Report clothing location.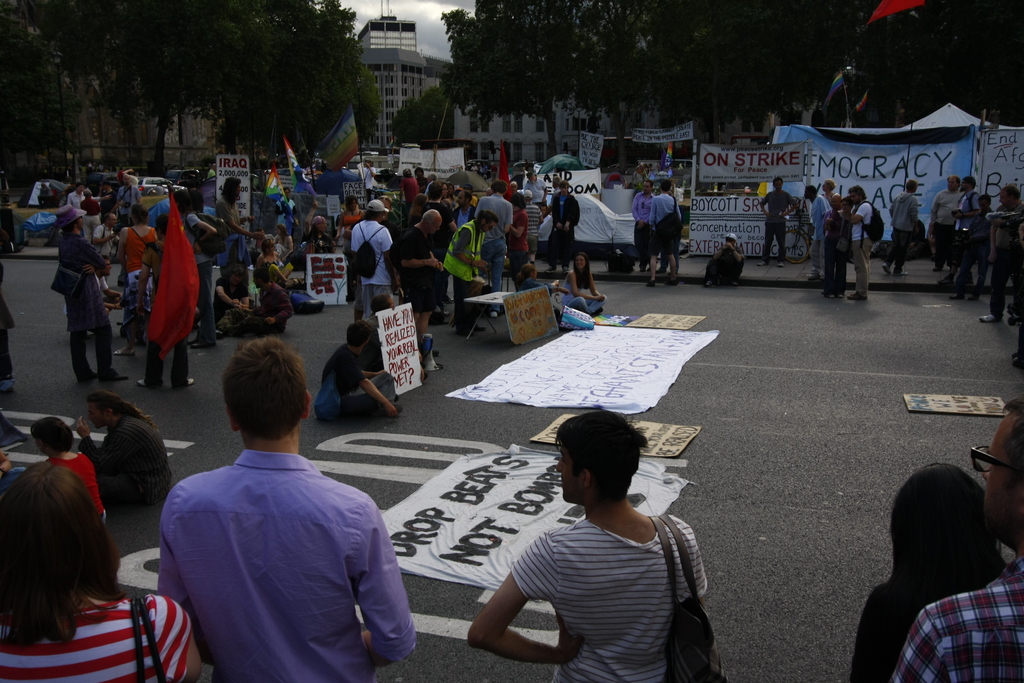
Report: [650,183,694,266].
